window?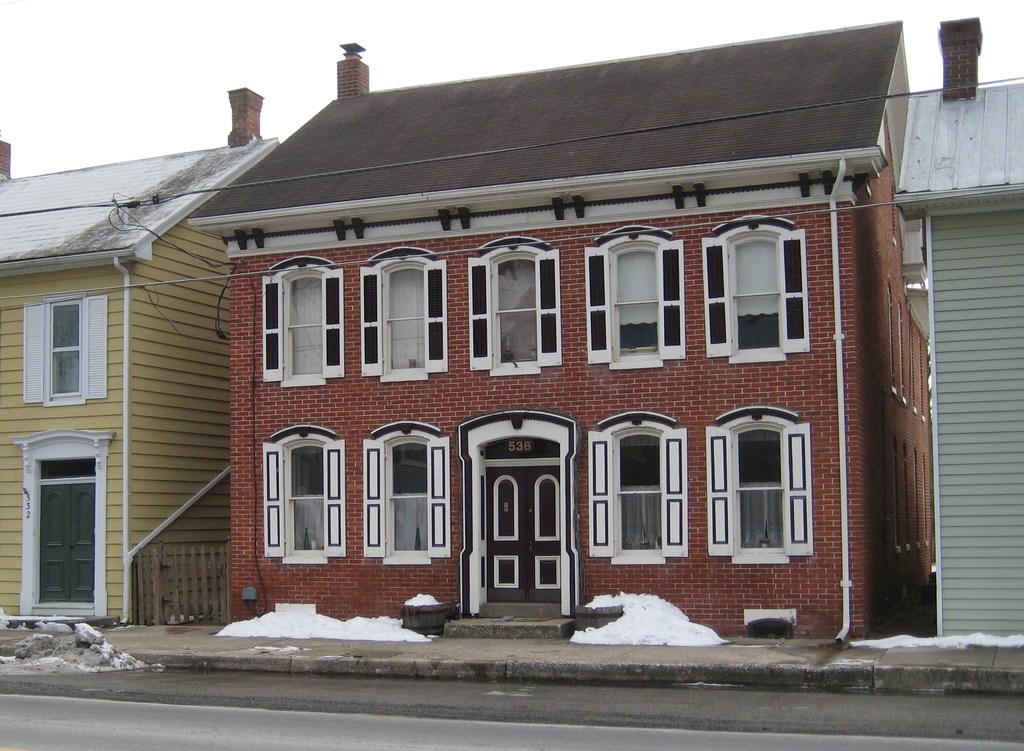
{"x1": 381, "y1": 263, "x2": 422, "y2": 371}
